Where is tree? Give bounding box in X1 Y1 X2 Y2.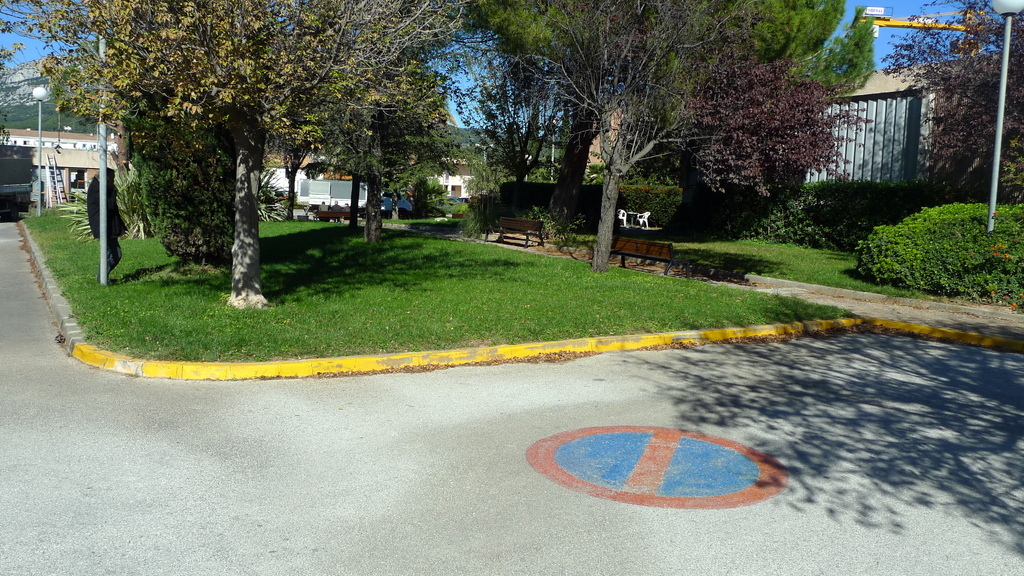
573 0 758 284.
